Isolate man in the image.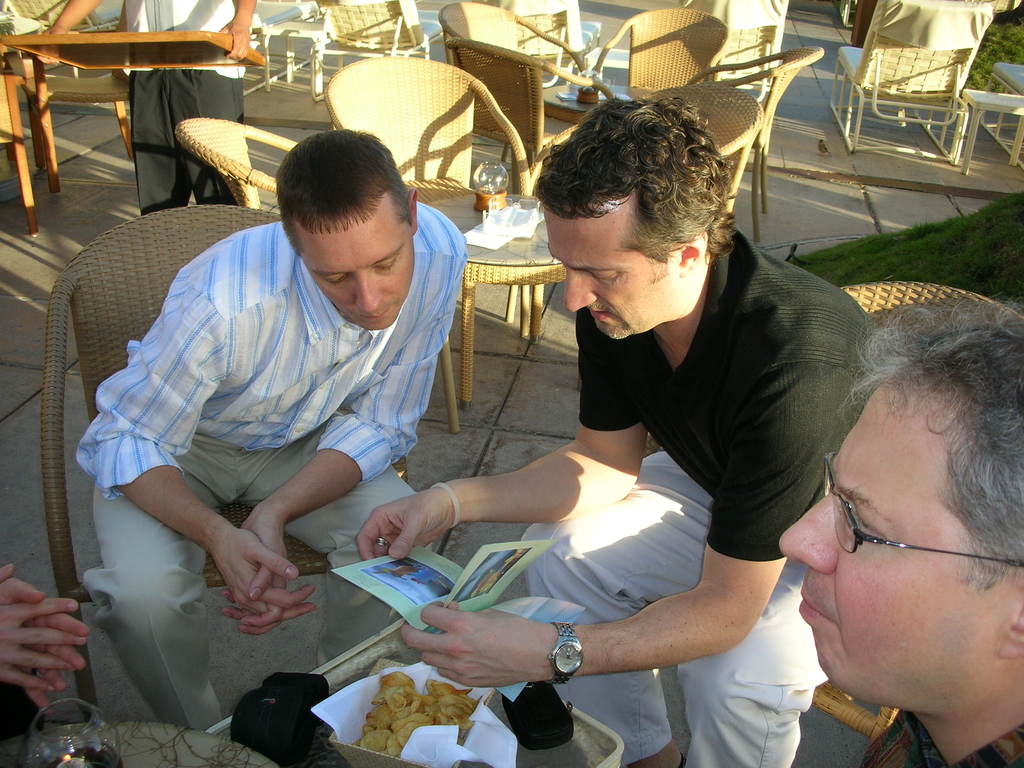
Isolated region: <region>355, 96, 879, 767</region>.
